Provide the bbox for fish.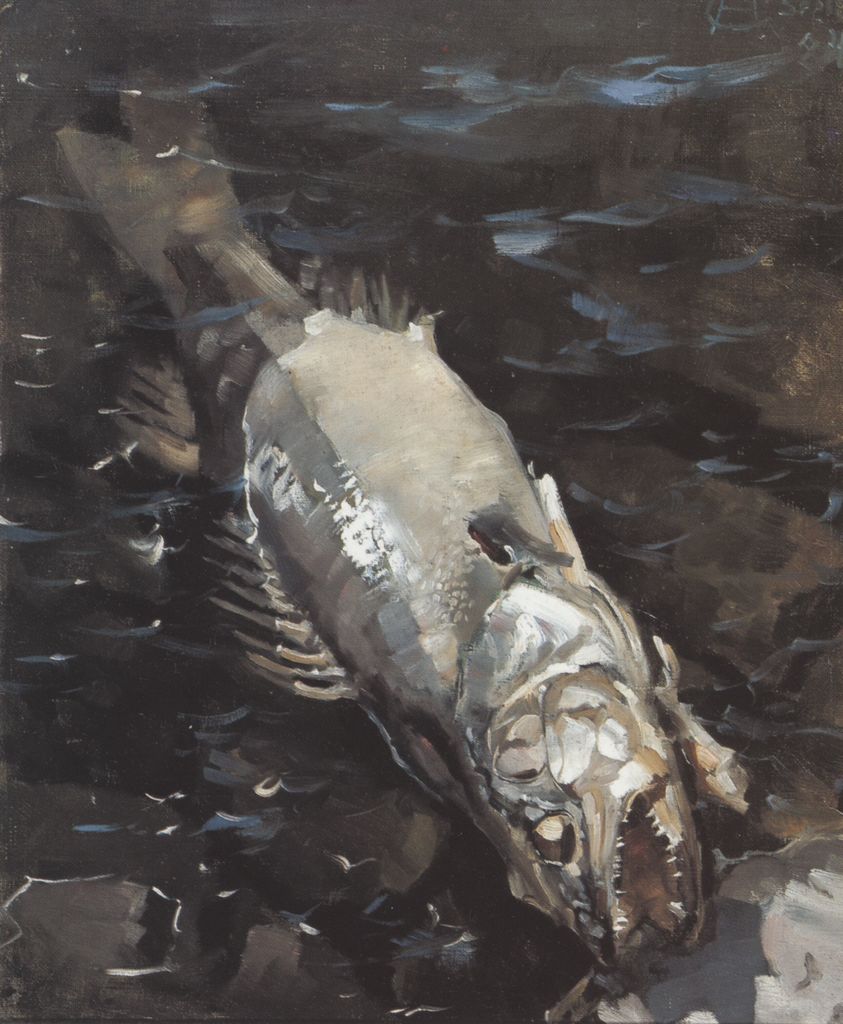
50 65 721 963.
